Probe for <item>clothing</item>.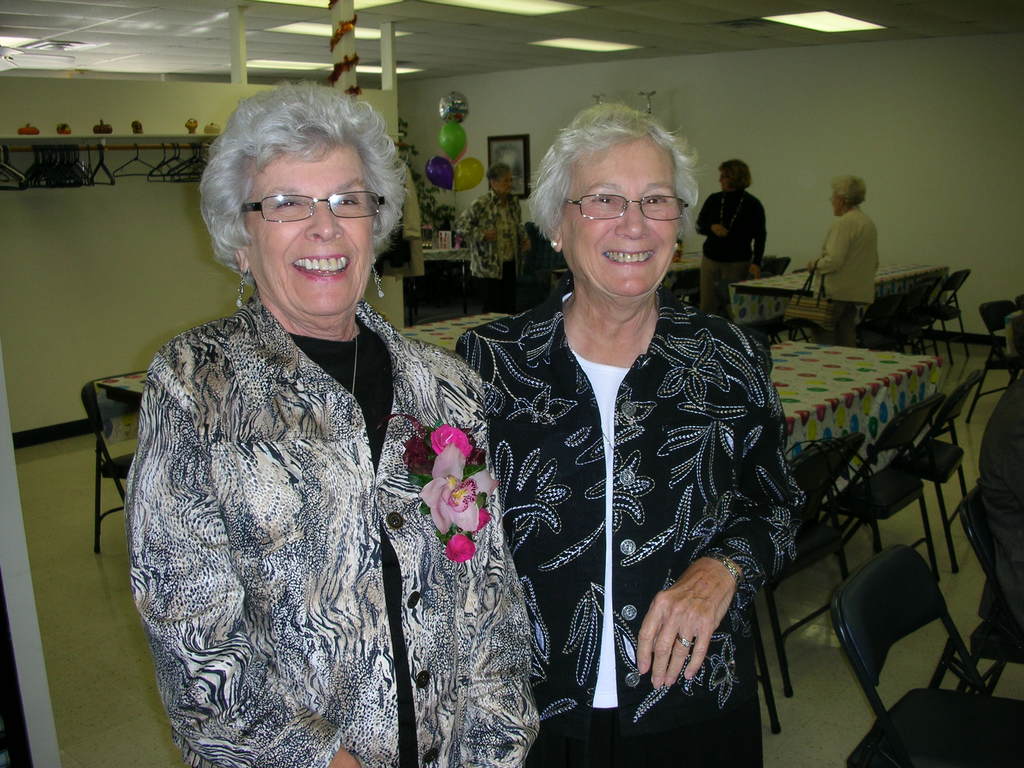
Probe result: 812, 204, 883, 342.
